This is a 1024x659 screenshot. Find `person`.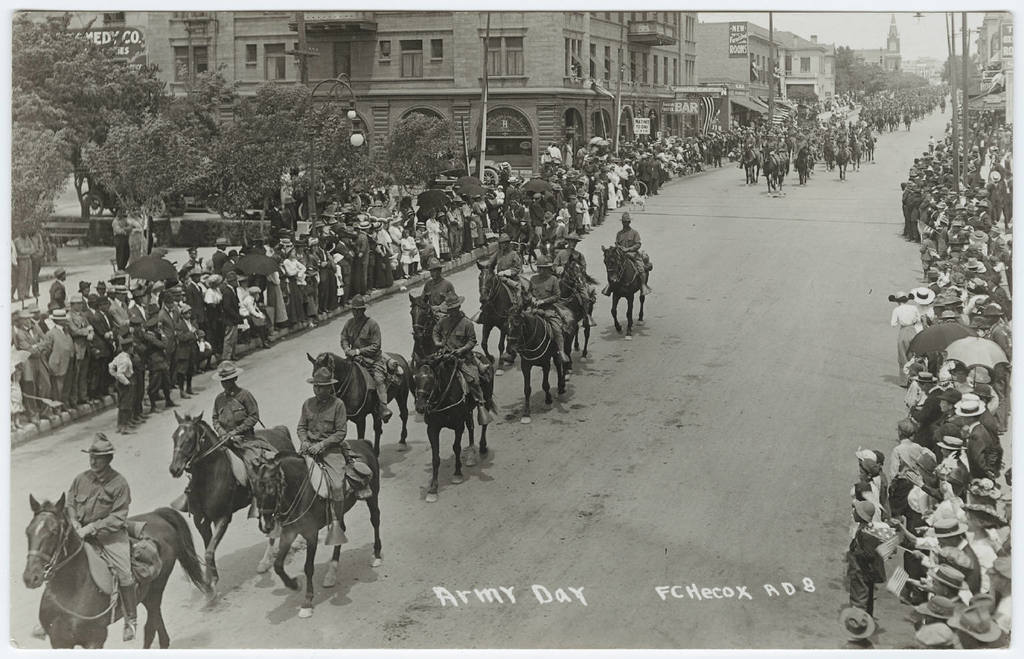
Bounding box: select_region(57, 434, 152, 641).
